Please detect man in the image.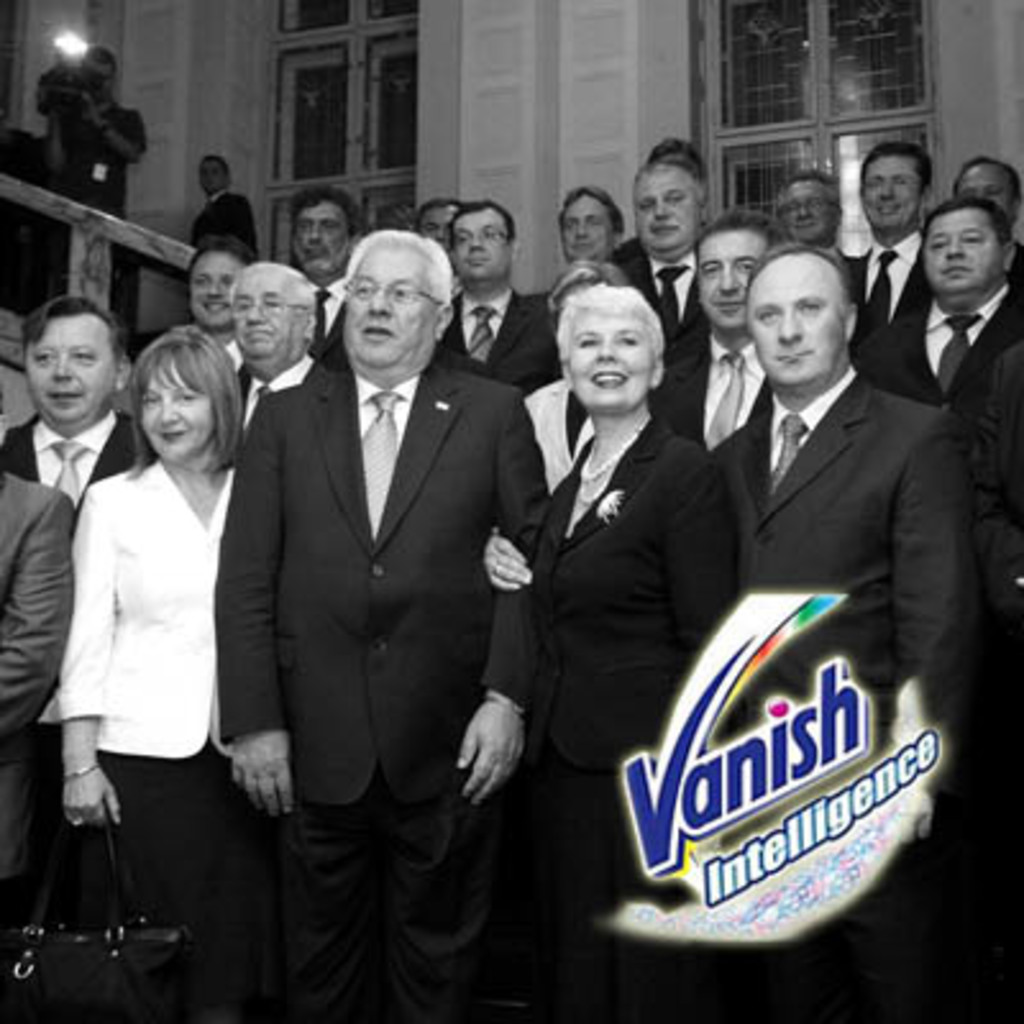
detection(763, 174, 845, 248).
